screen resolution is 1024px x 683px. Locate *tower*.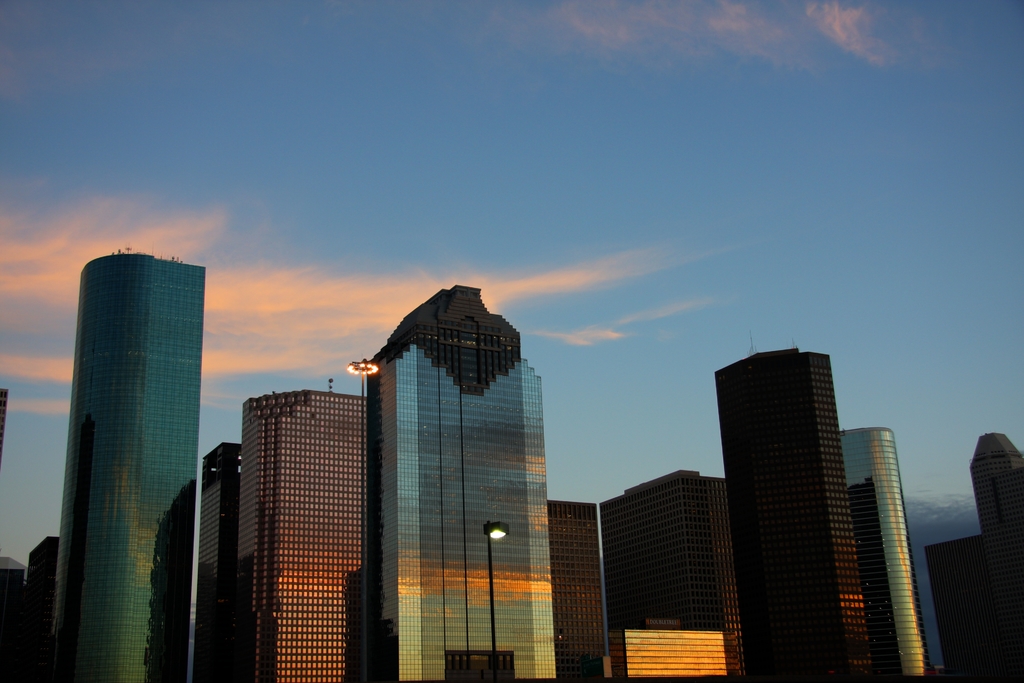
(left=971, top=431, right=1023, bottom=531).
